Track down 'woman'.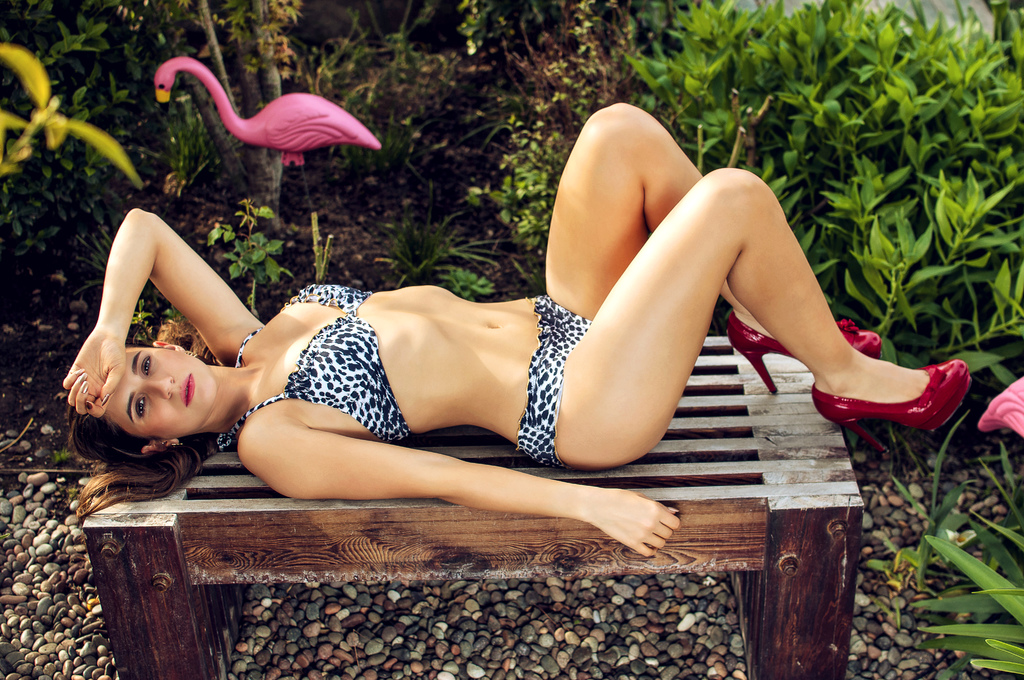
Tracked to (61, 104, 975, 560).
